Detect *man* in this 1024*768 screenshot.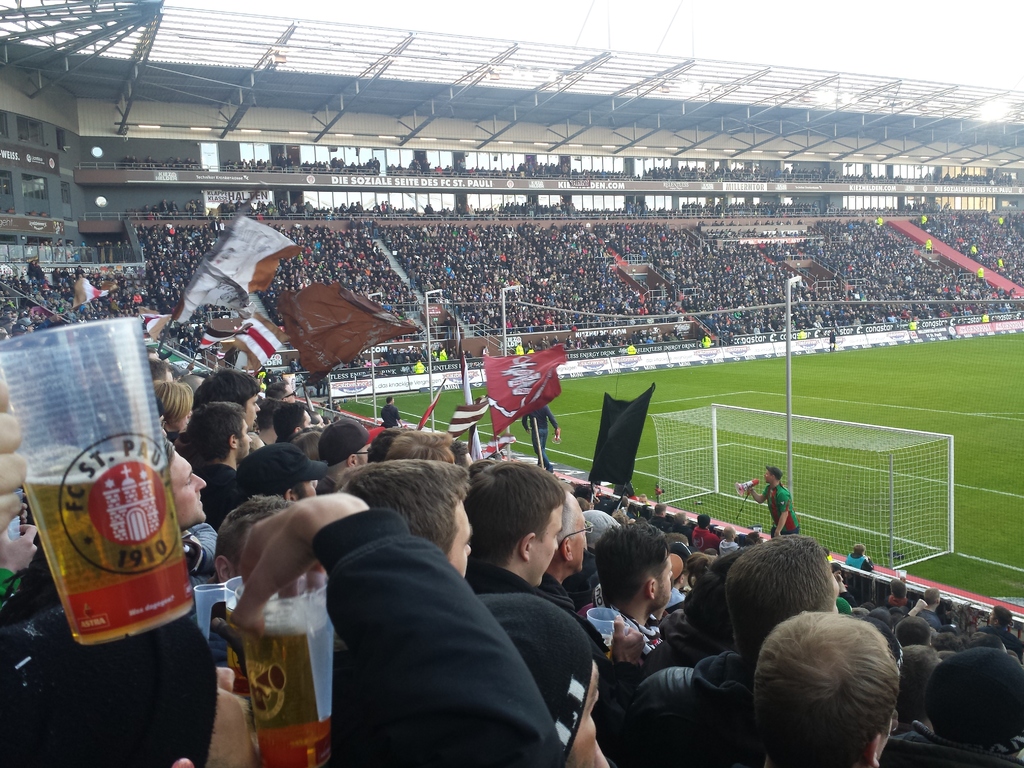
Detection: bbox=[472, 591, 612, 767].
